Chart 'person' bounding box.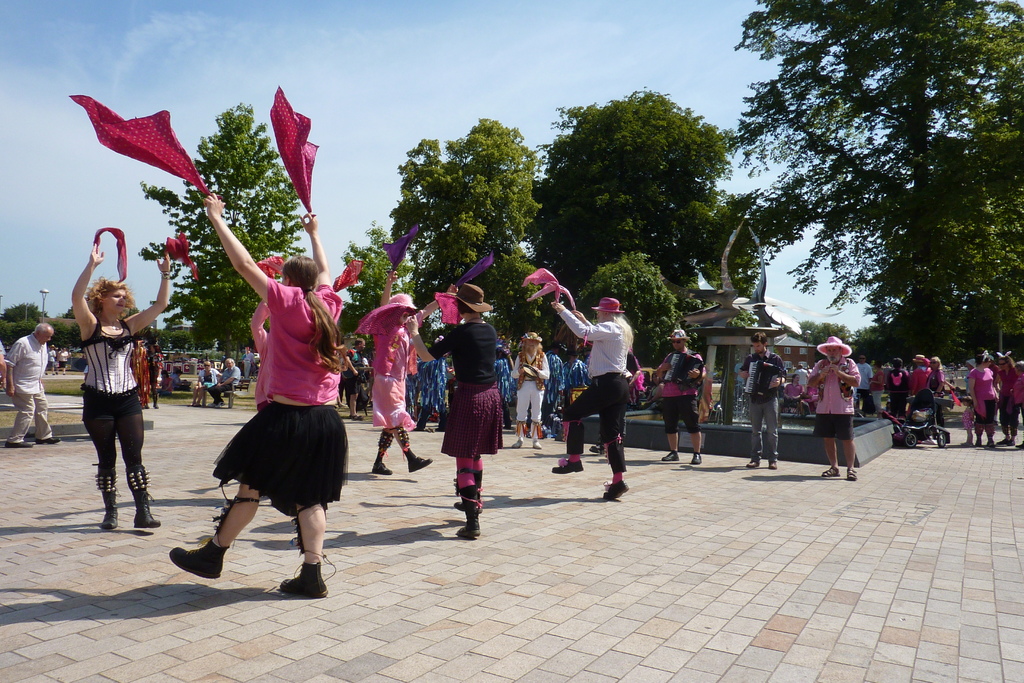
Charted: Rect(803, 336, 864, 481).
